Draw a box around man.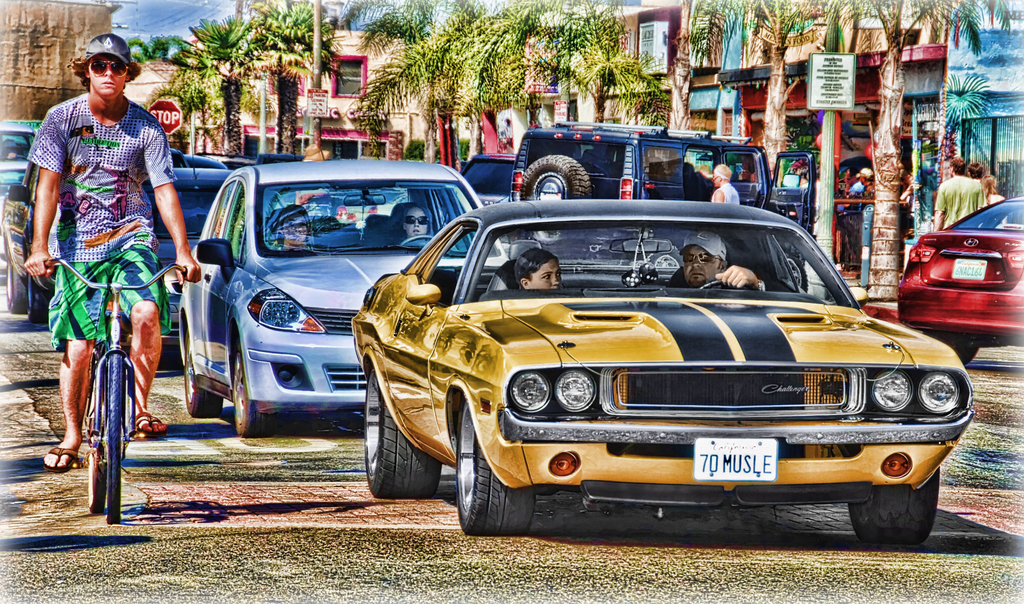
bbox=[36, 71, 172, 502].
